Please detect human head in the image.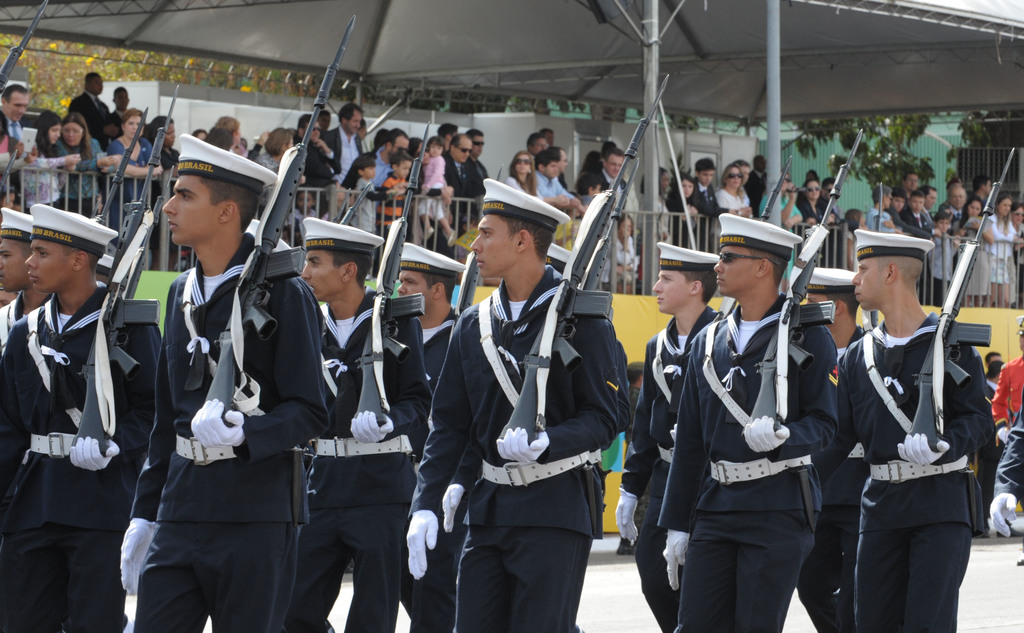
detection(849, 207, 865, 232).
